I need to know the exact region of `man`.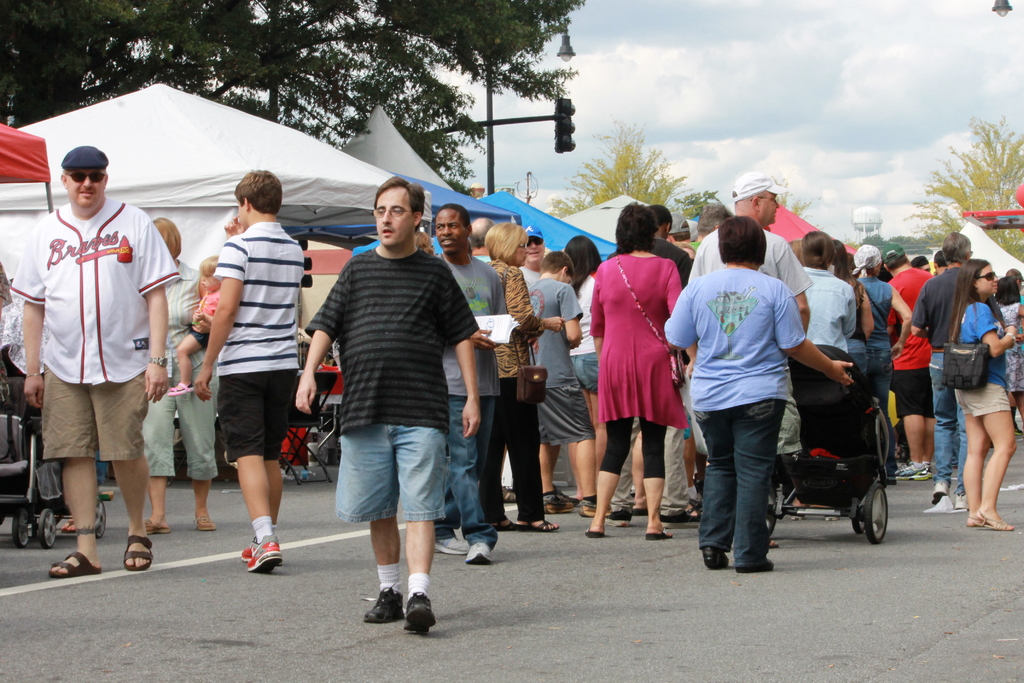
Region: select_region(687, 172, 812, 546).
